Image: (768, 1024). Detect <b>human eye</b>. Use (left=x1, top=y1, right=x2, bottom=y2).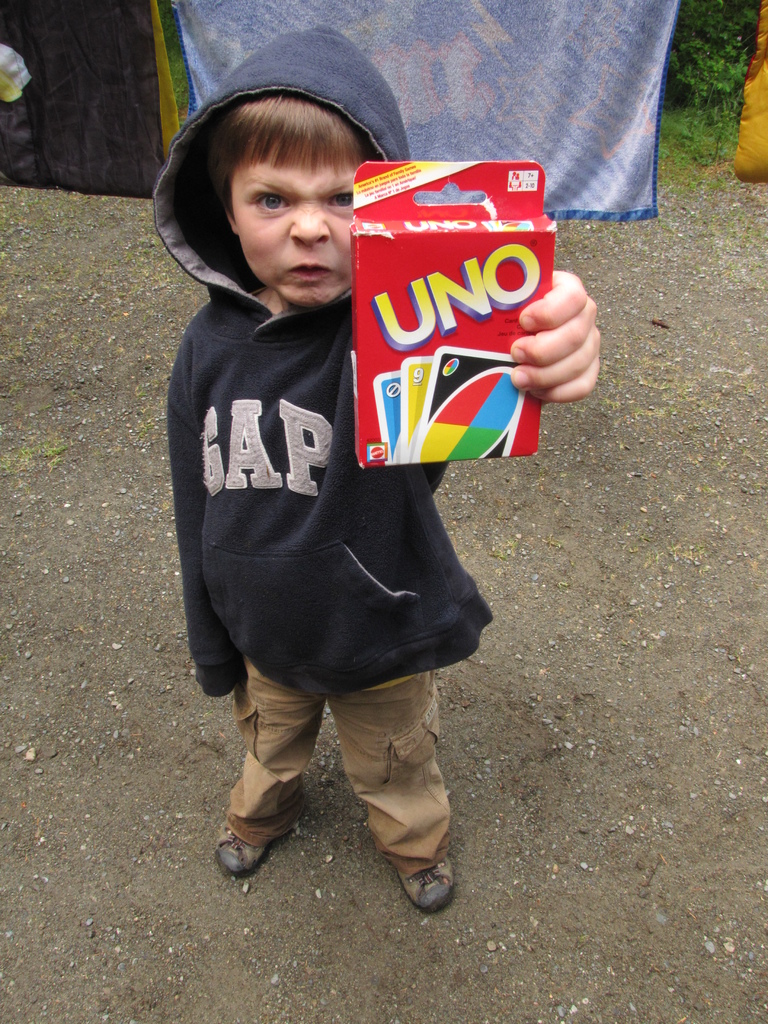
(left=251, top=185, right=292, bottom=216).
